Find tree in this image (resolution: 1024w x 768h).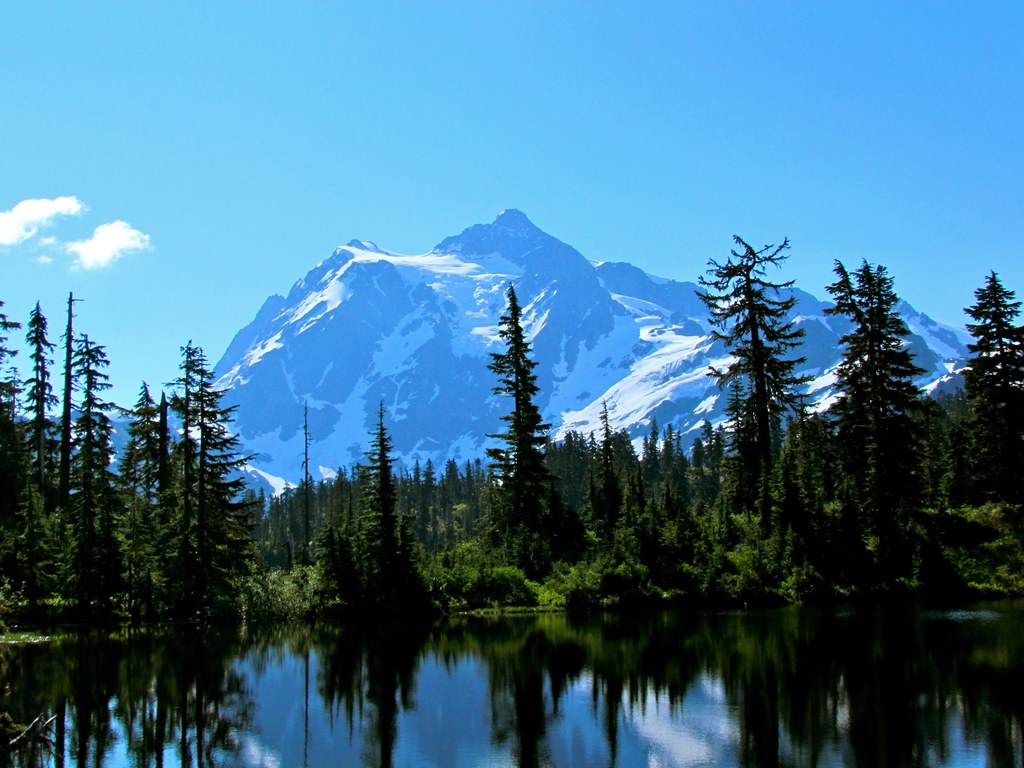
box(483, 273, 583, 579).
